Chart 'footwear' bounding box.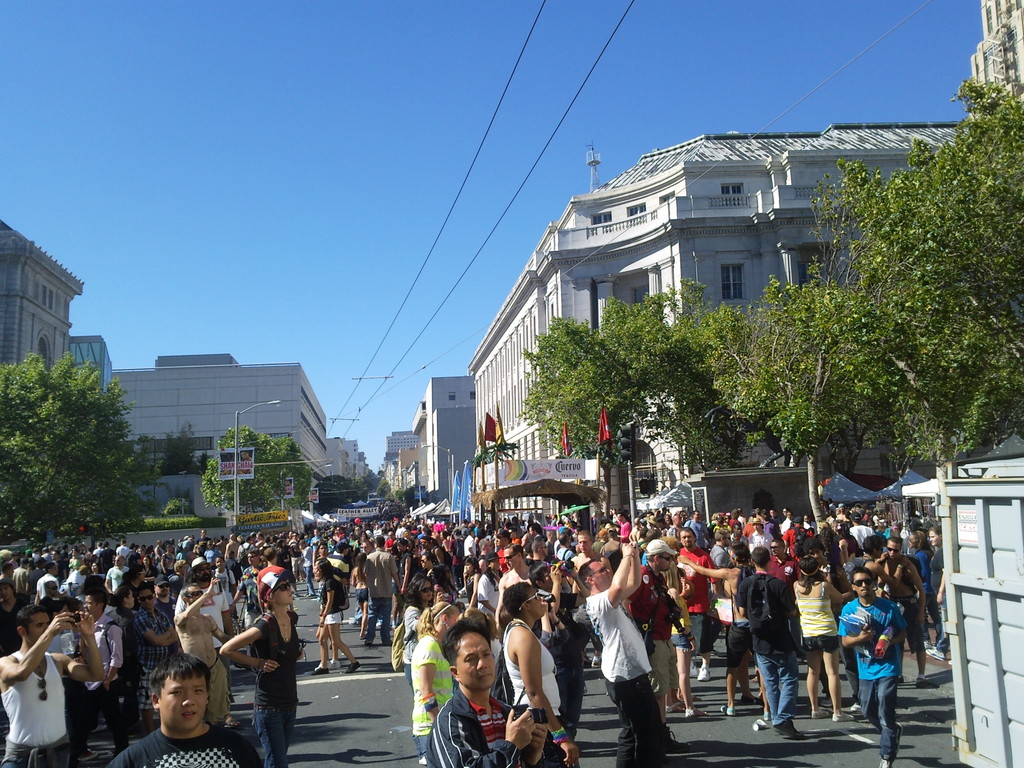
Charted: <box>346,659,356,675</box>.
